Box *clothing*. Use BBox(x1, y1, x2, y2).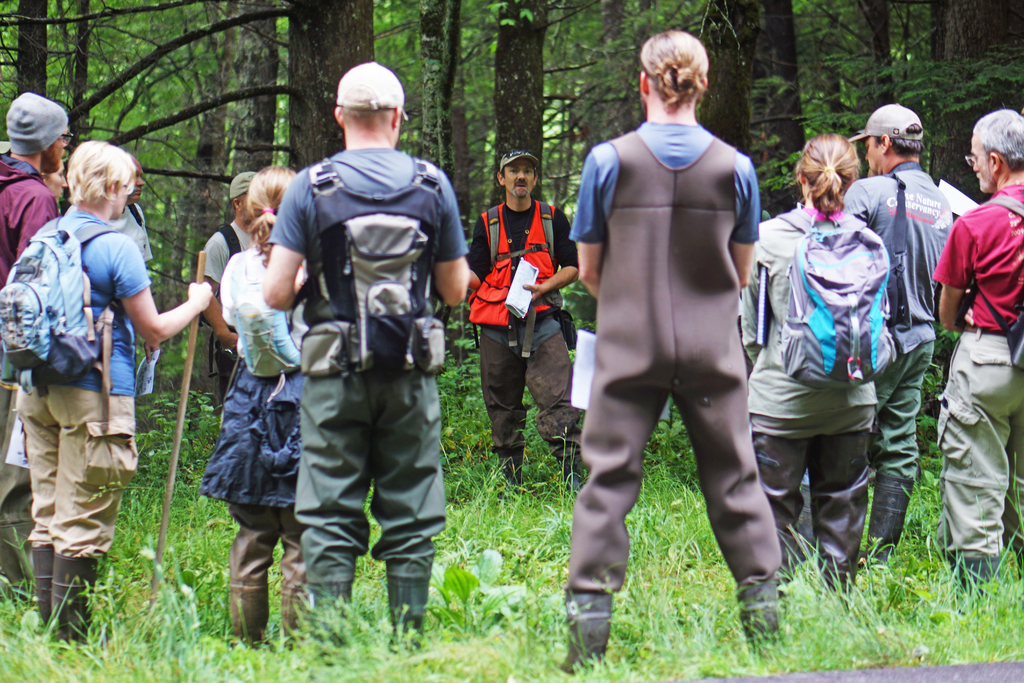
BBox(737, 201, 890, 620).
